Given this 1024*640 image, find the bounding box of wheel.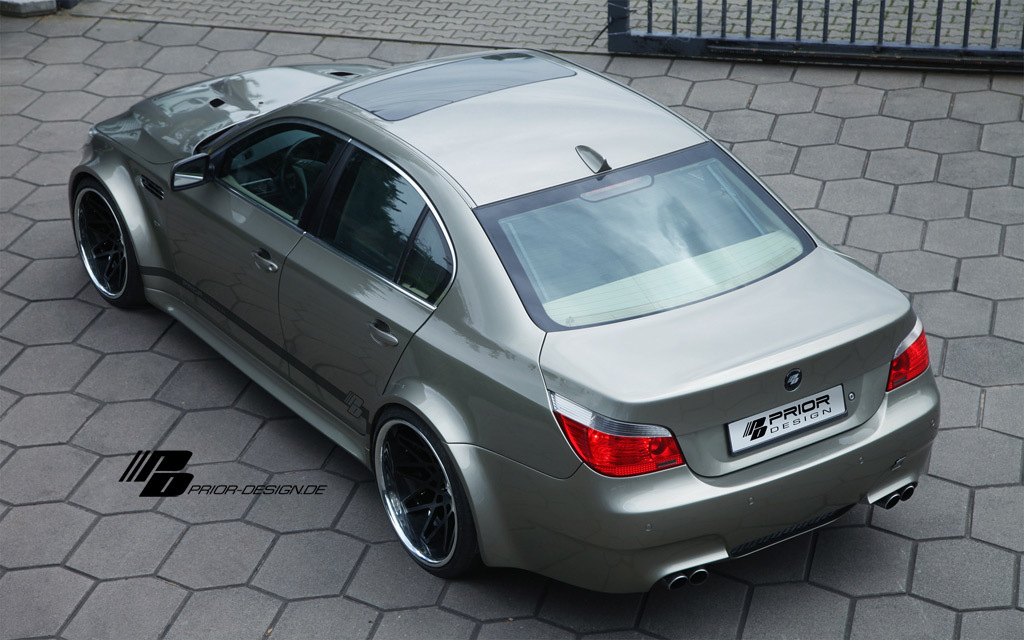
Rect(67, 186, 146, 307).
